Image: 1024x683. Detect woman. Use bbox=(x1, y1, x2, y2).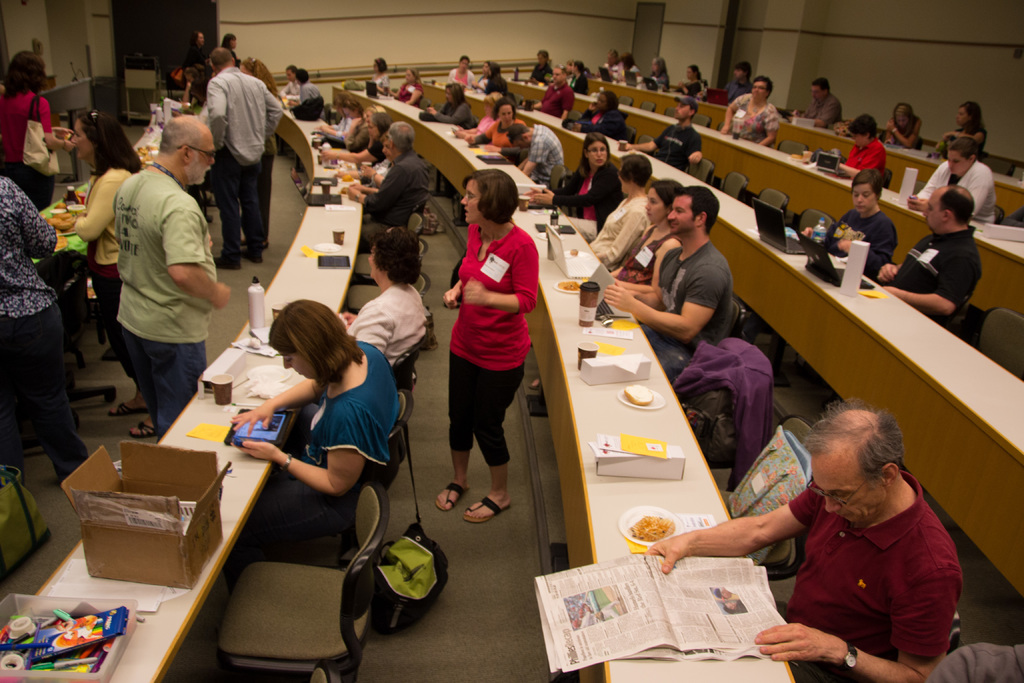
bbox=(371, 55, 390, 94).
